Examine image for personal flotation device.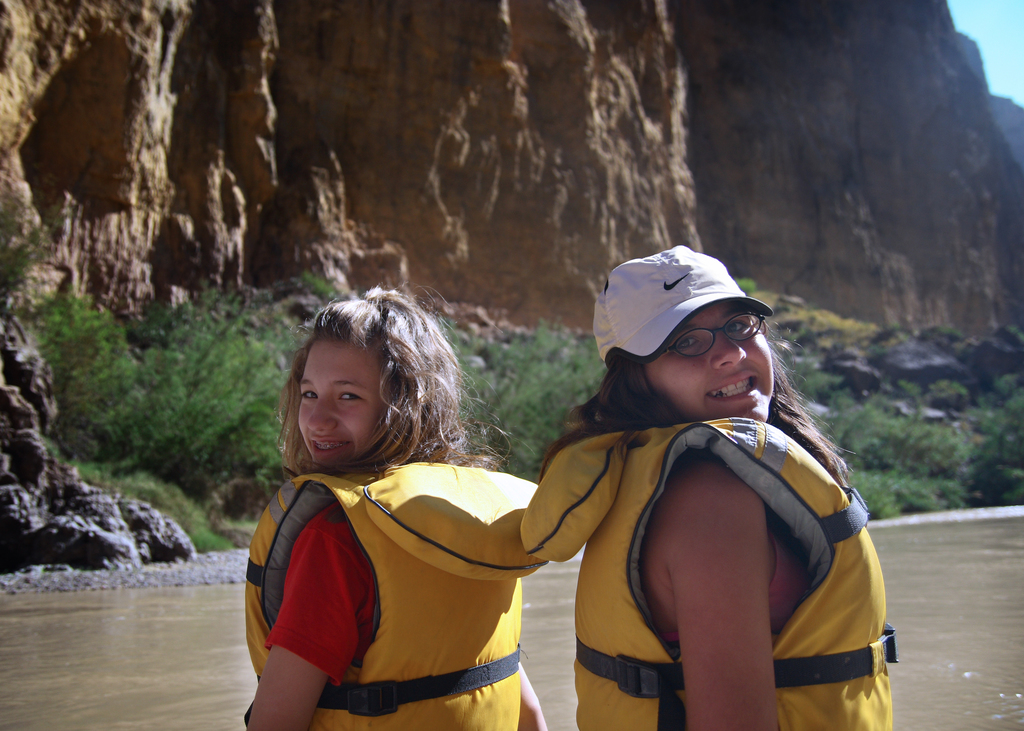
Examination result: 245,460,536,730.
